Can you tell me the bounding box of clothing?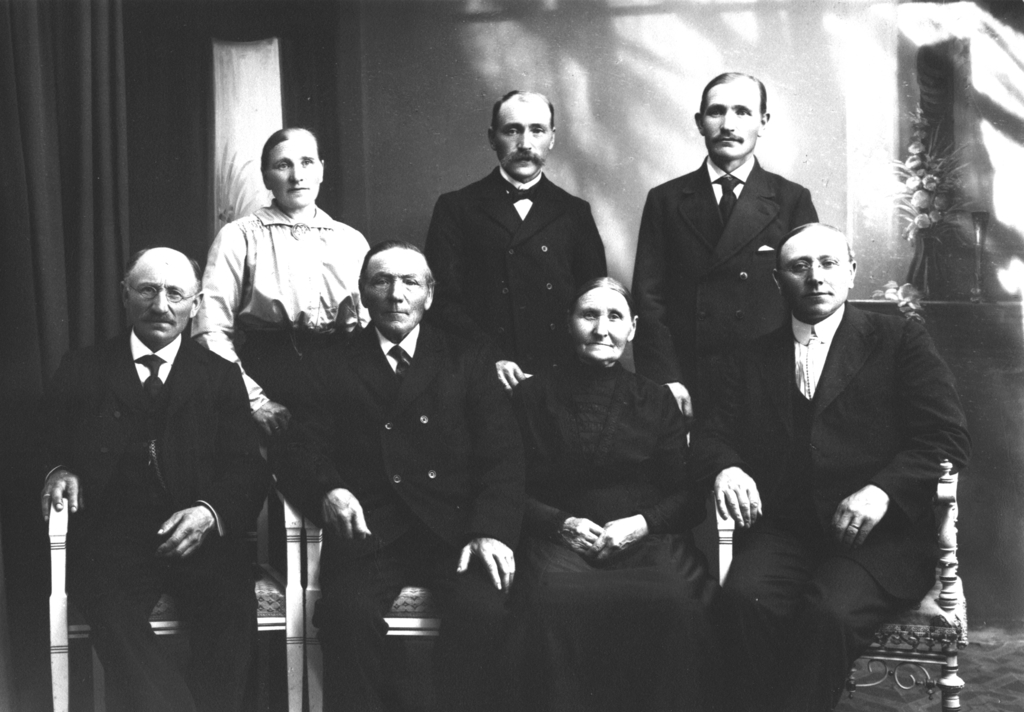
(616,156,817,471).
